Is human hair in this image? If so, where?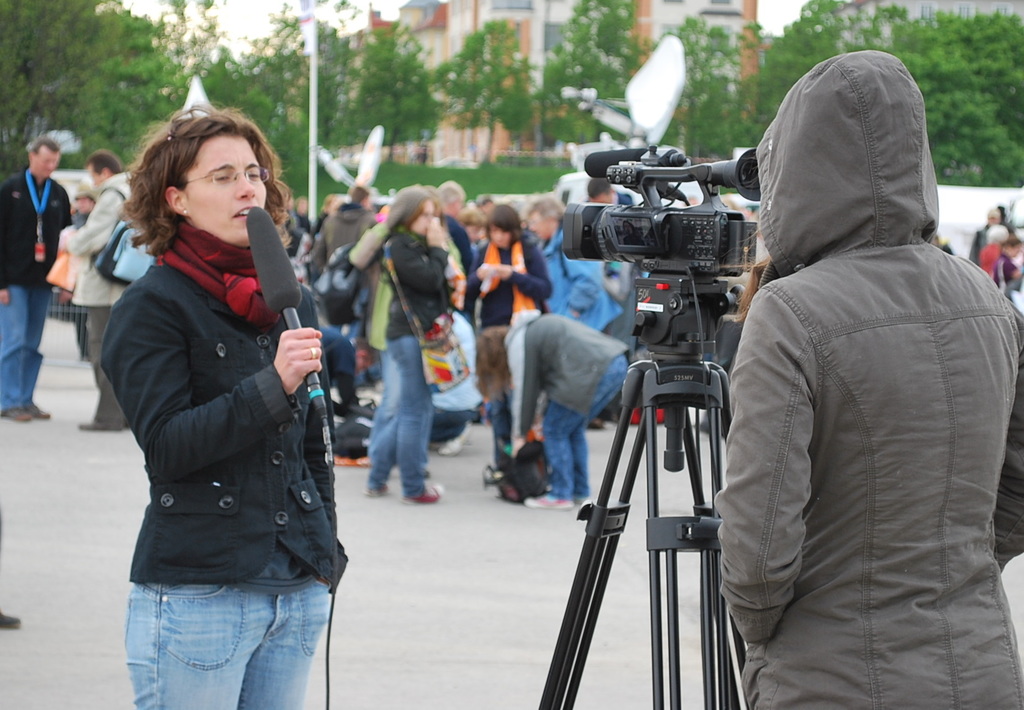
Yes, at <box>396,191,428,231</box>.
